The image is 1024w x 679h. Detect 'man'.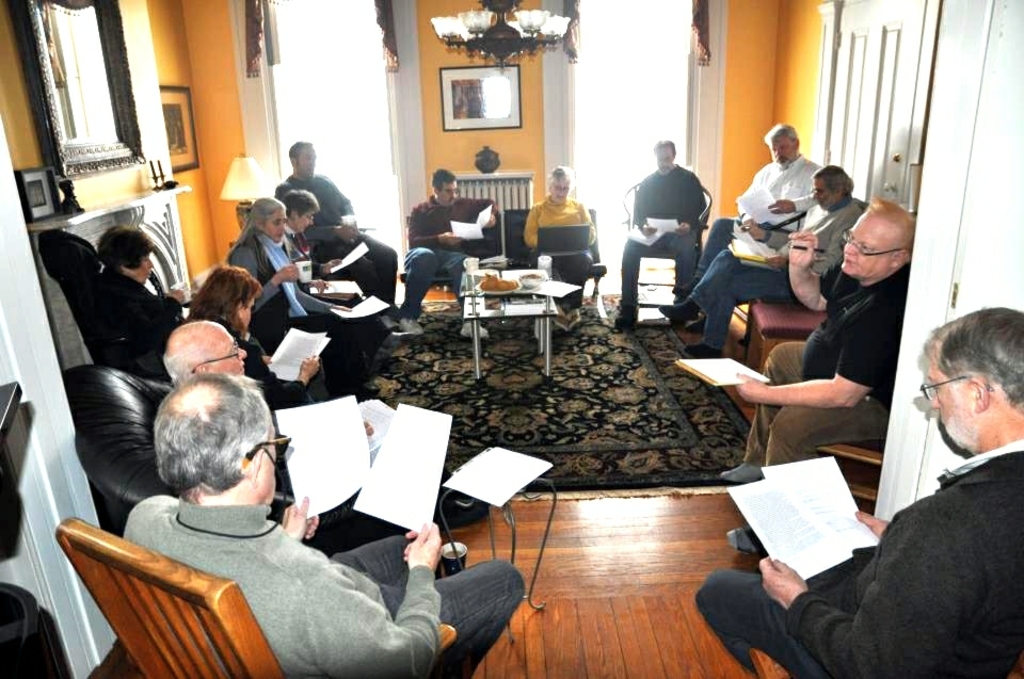
Detection: bbox=(724, 195, 916, 553).
